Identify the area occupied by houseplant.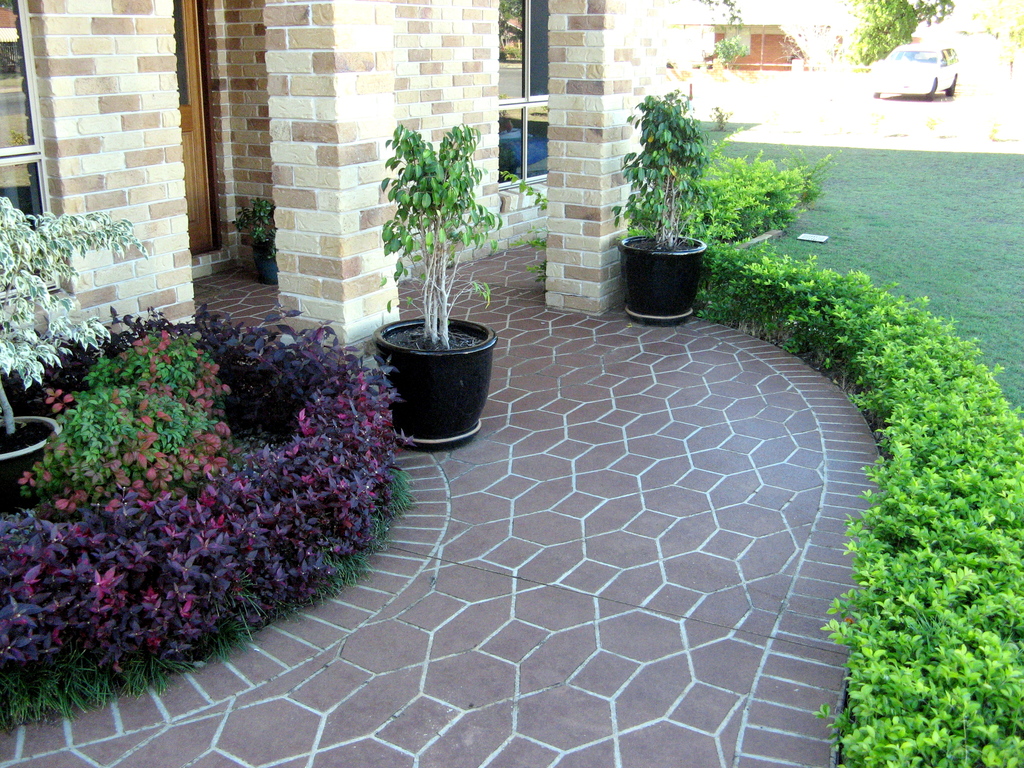
Area: 232 195 287 288.
